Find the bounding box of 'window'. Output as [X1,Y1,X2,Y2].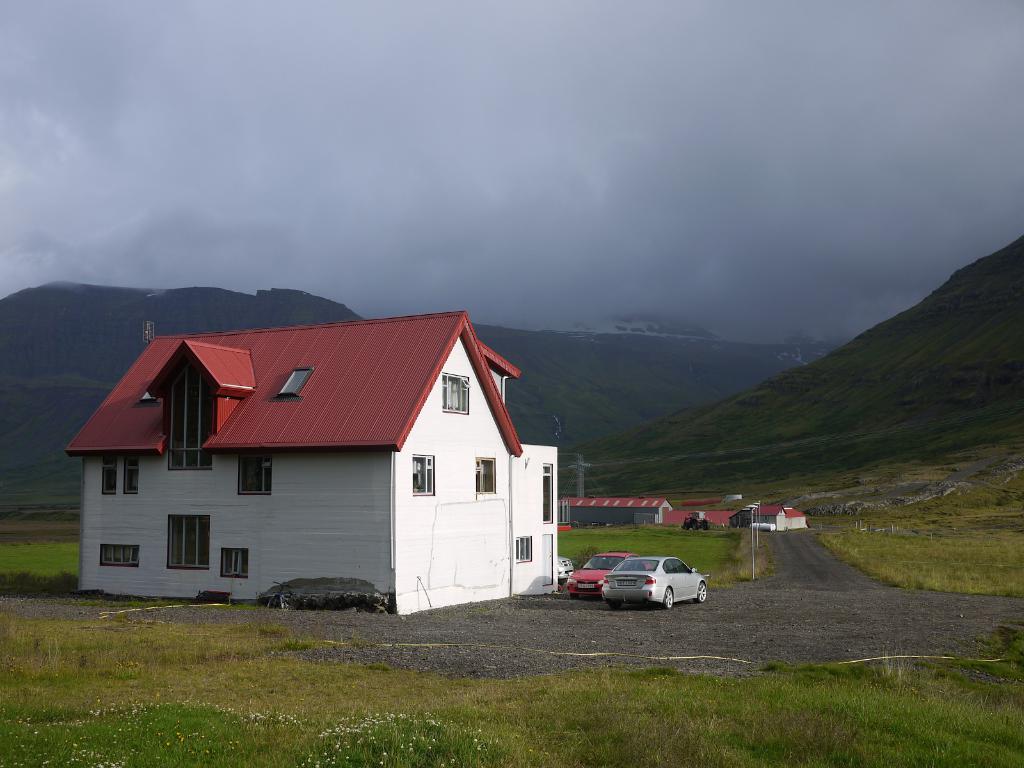
[435,371,466,411].
